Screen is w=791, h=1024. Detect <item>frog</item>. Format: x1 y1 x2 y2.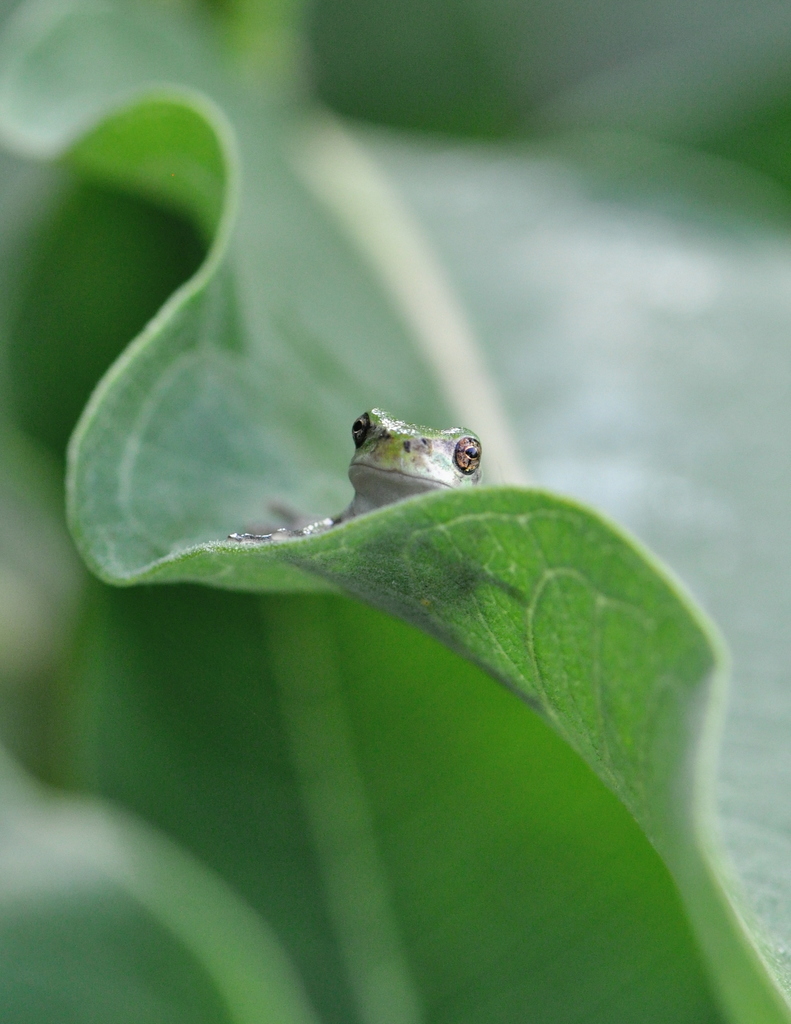
333 406 483 524.
